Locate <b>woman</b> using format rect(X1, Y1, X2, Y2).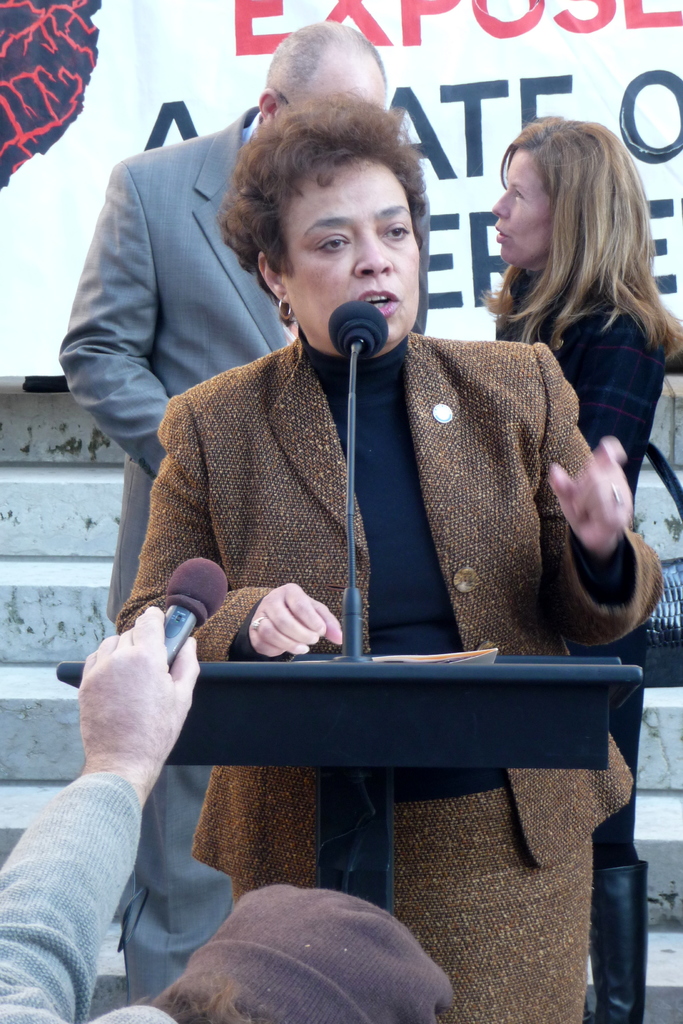
rect(488, 115, 682, 1023).
